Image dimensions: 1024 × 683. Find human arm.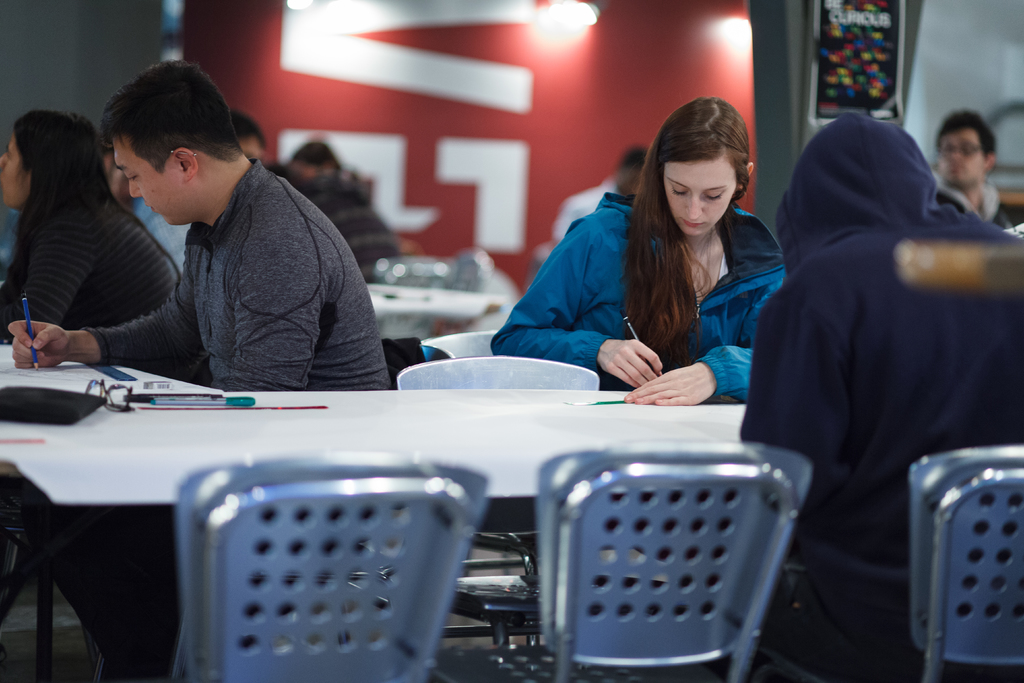
(4, 238, 206, 372).
